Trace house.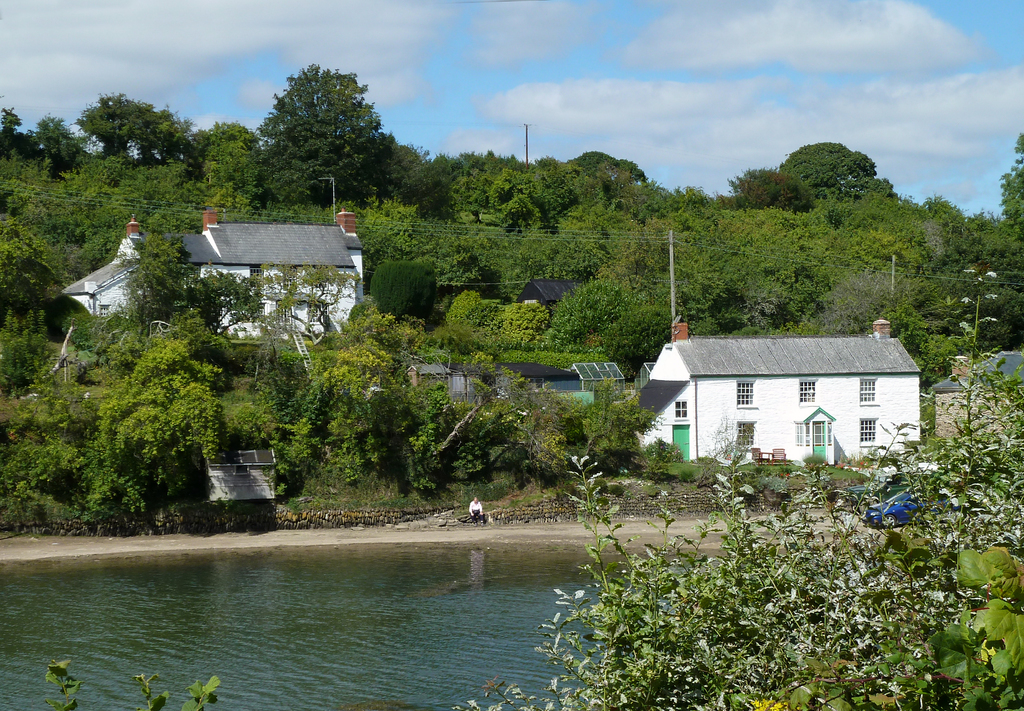
Traced to bbox=(929, 346, 1023, 442).
